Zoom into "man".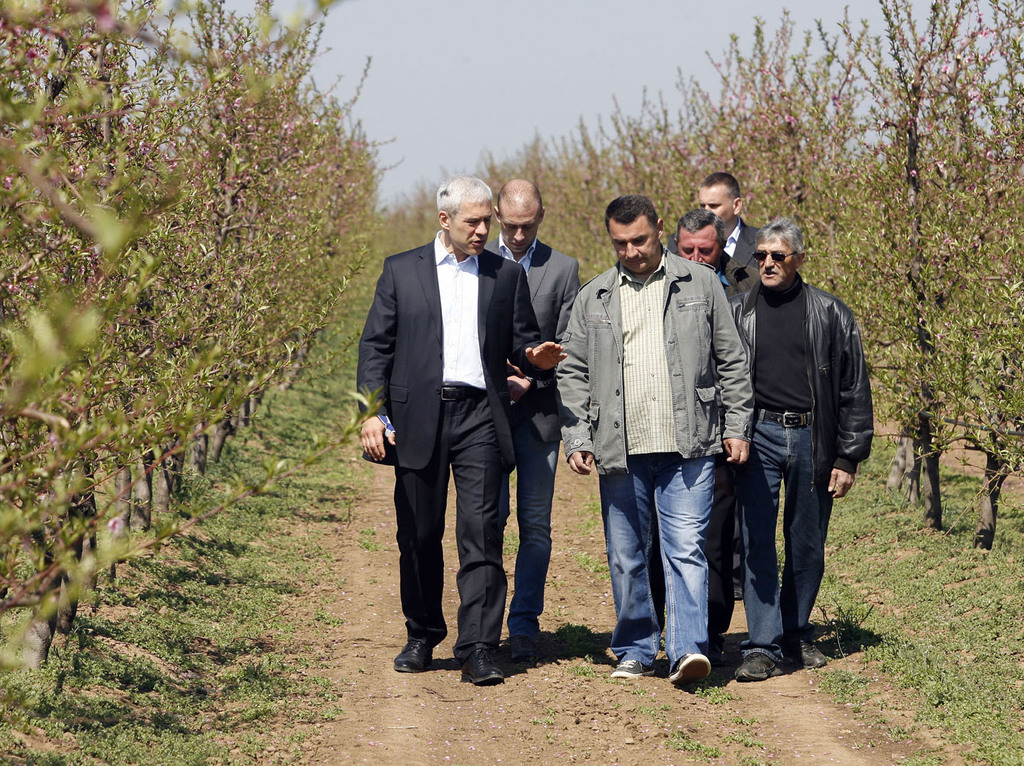
Zoom target: bbox=(555, 195, 758, 692).
